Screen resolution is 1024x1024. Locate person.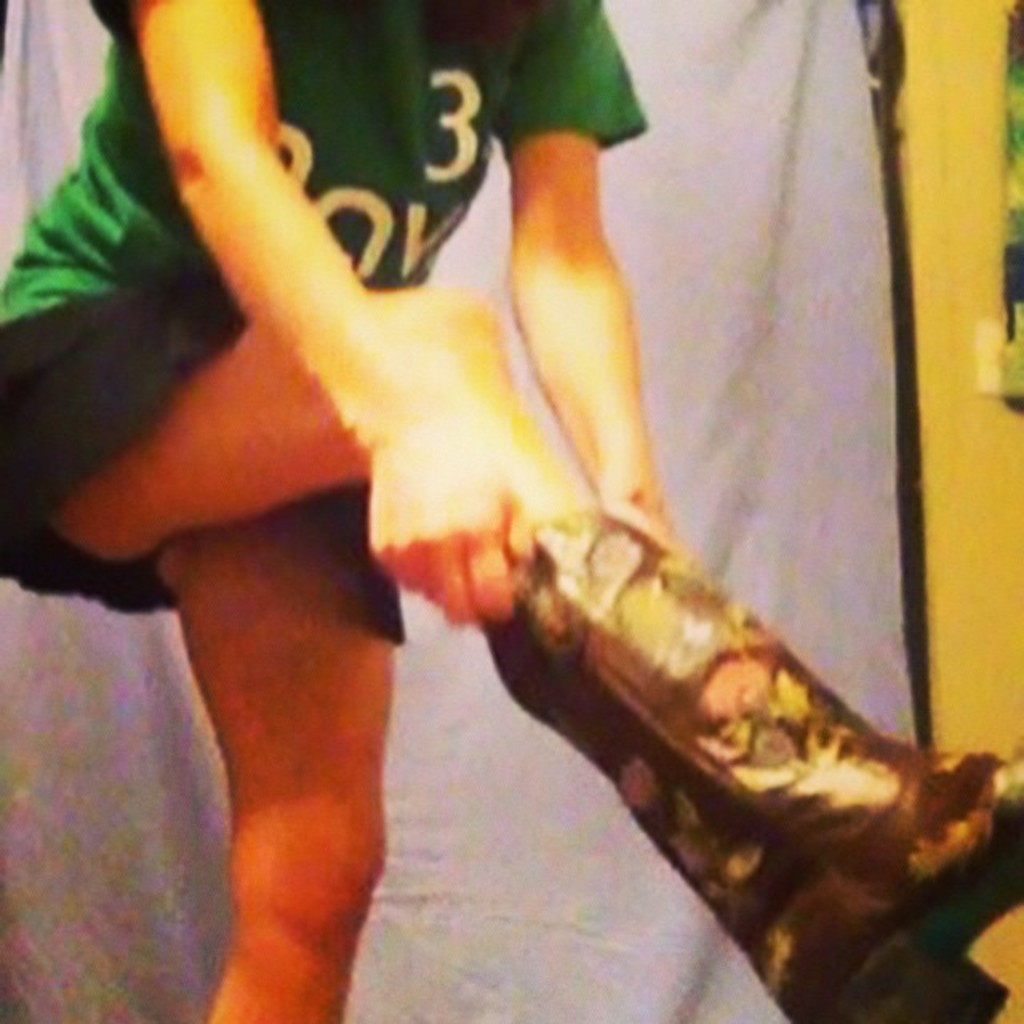
x1=0, y1=0, x2=1022, y2=1022.
